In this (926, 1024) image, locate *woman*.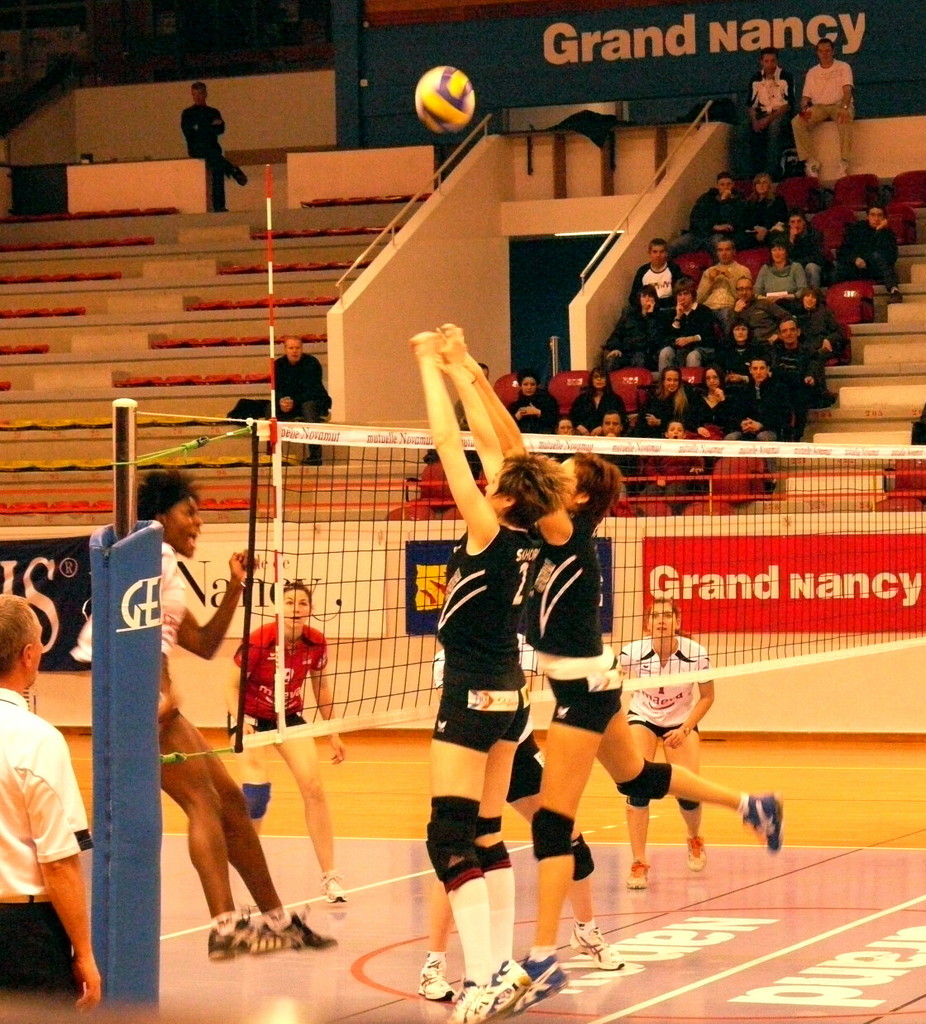
Bounding box: (x1=62, y1=461, x2=347, y2=963).
